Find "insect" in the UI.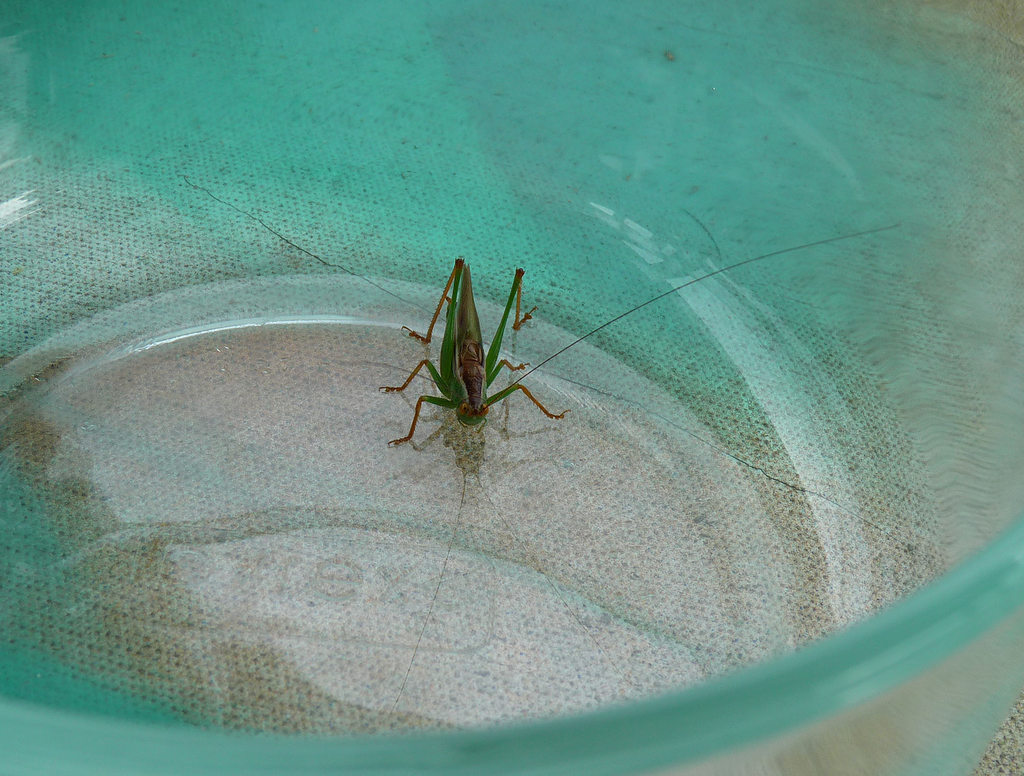
UI element at rect(378, 257, 569, 448).
